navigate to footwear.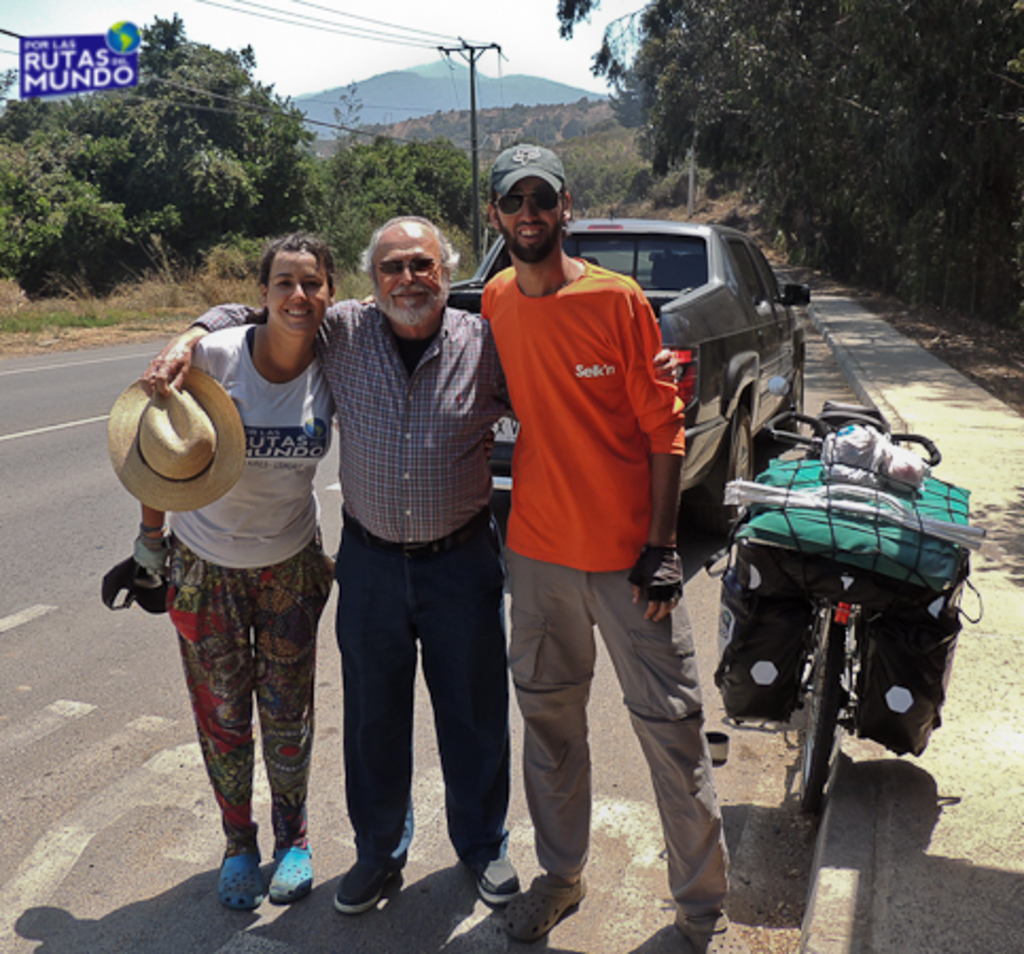
Navigation target: 674:899:748:952.
